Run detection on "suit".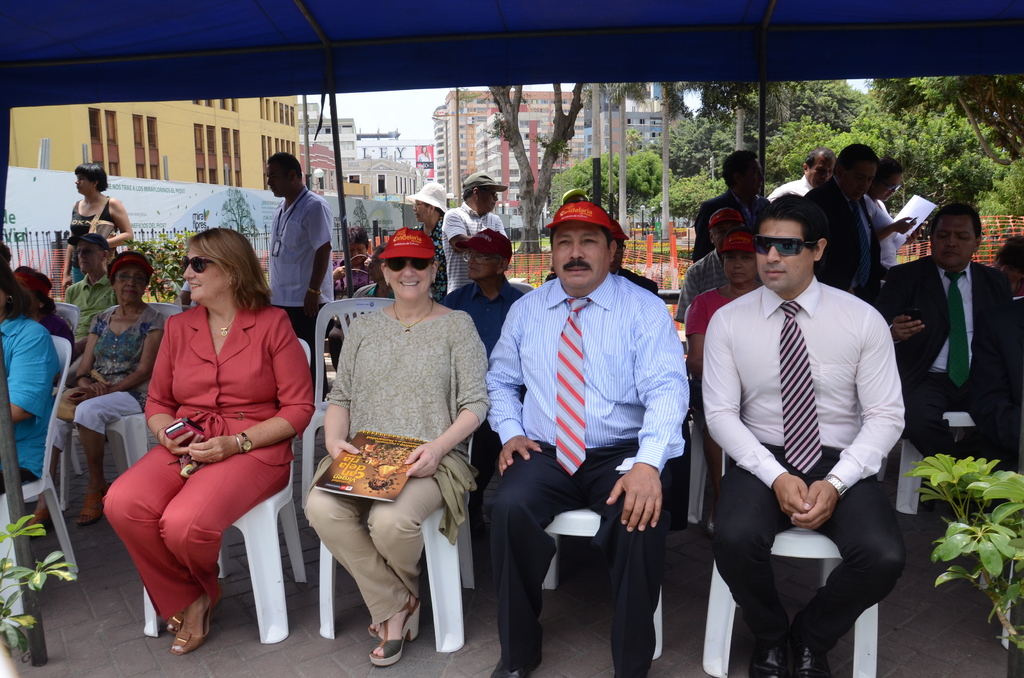
Result: {"x1": 689, "y1": 189, "x2": 769, "y2": 264}.
